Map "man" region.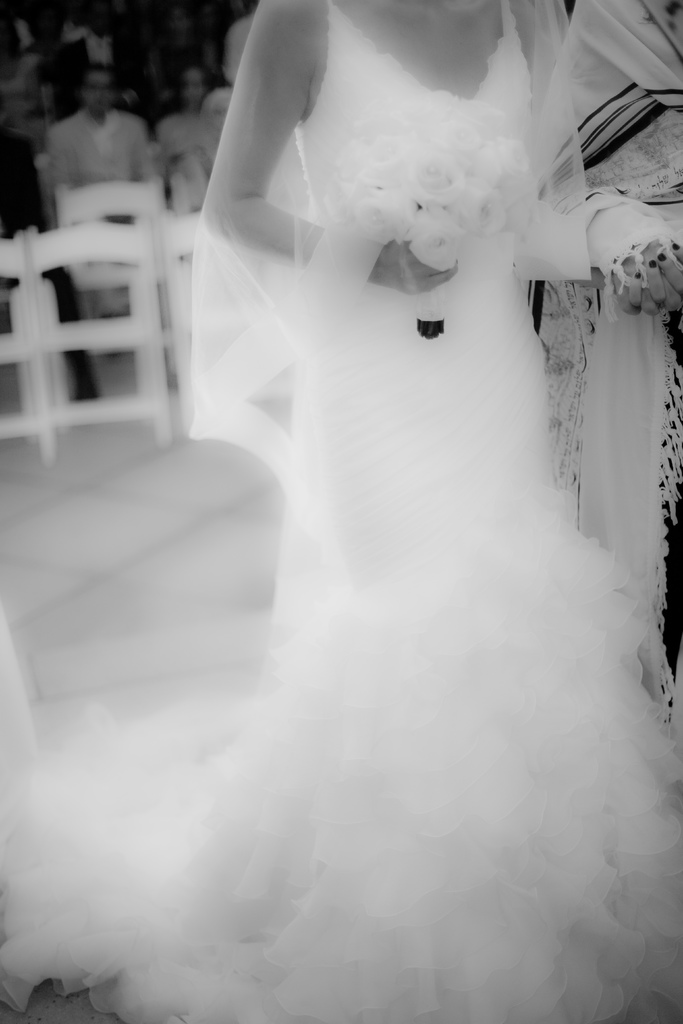
Mapped to box(43, 67, 155, 307).
